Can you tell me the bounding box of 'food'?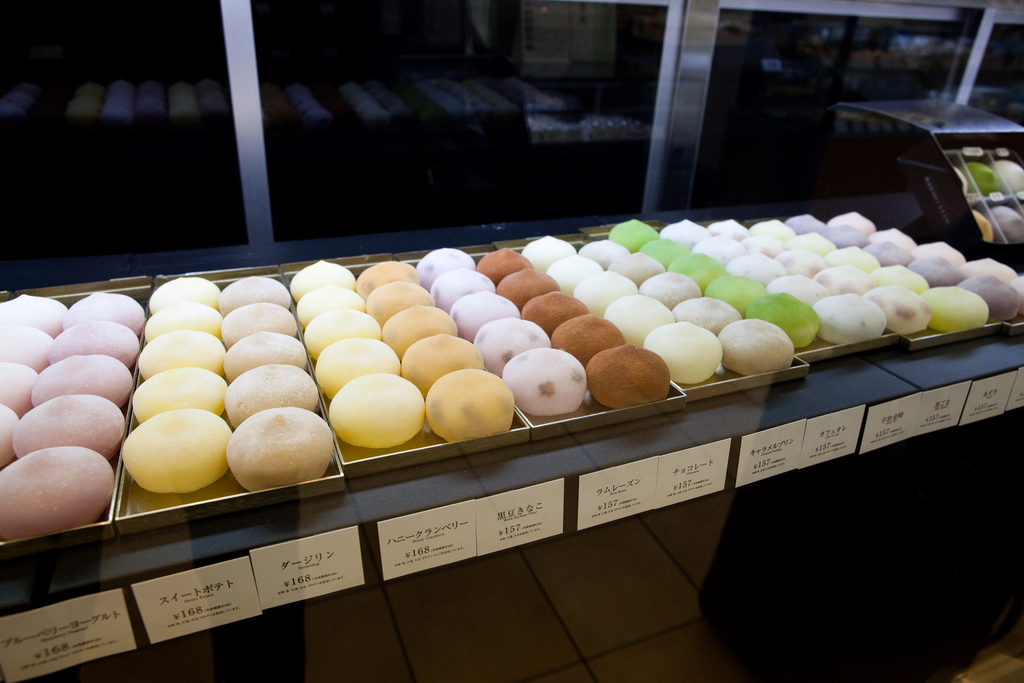
(63, 290, 144, 333).
